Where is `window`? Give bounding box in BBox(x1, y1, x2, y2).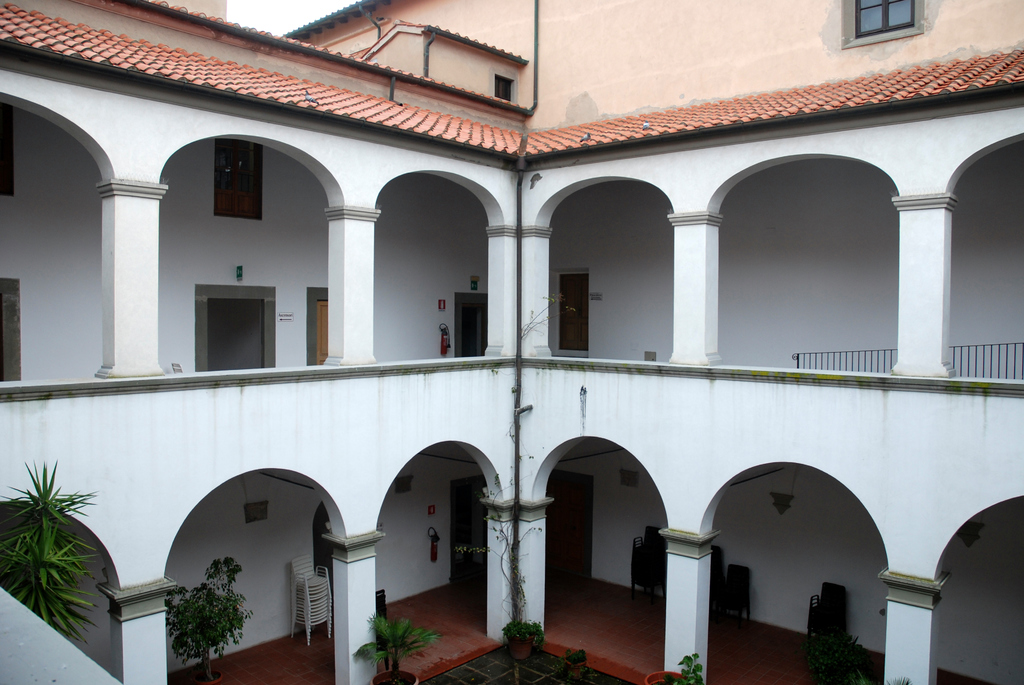
BBox(442, 290, 518, 358).
